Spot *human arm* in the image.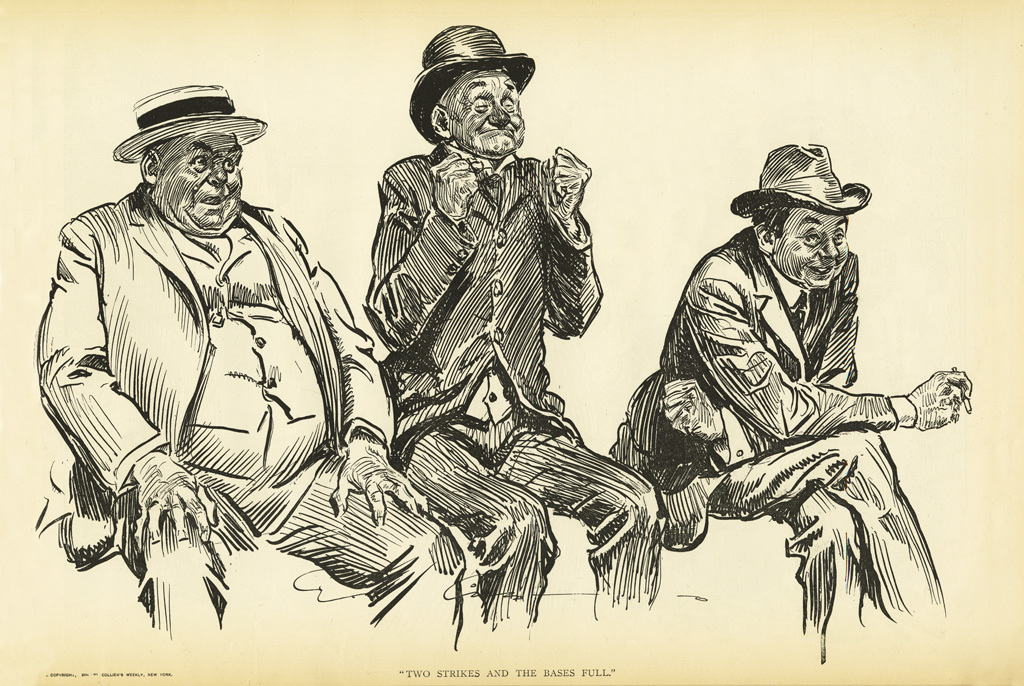
*human arm* found at (37,218,219,545).
